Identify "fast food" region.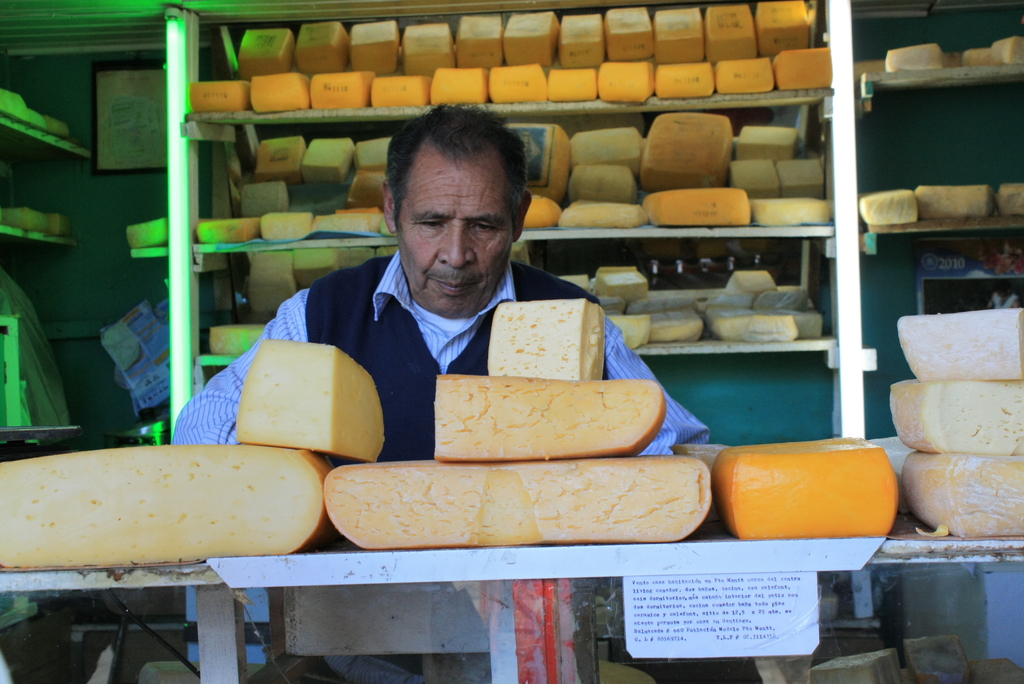
Region: detection(348, 6, 404, 77).
